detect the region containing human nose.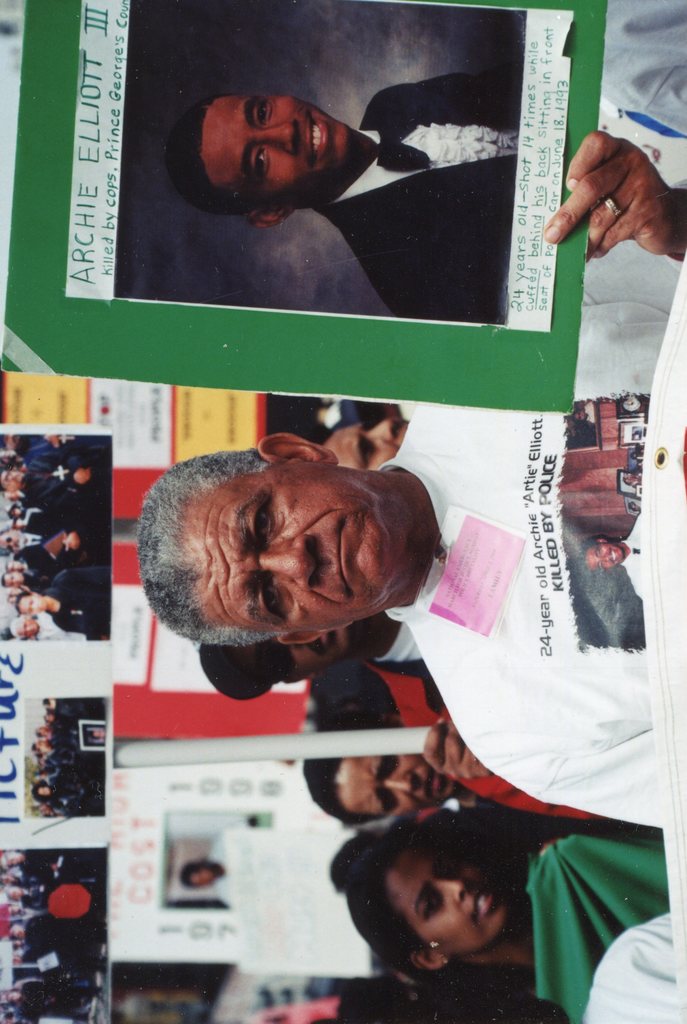
x1=262 y1=540 x2=311 y2=586.
